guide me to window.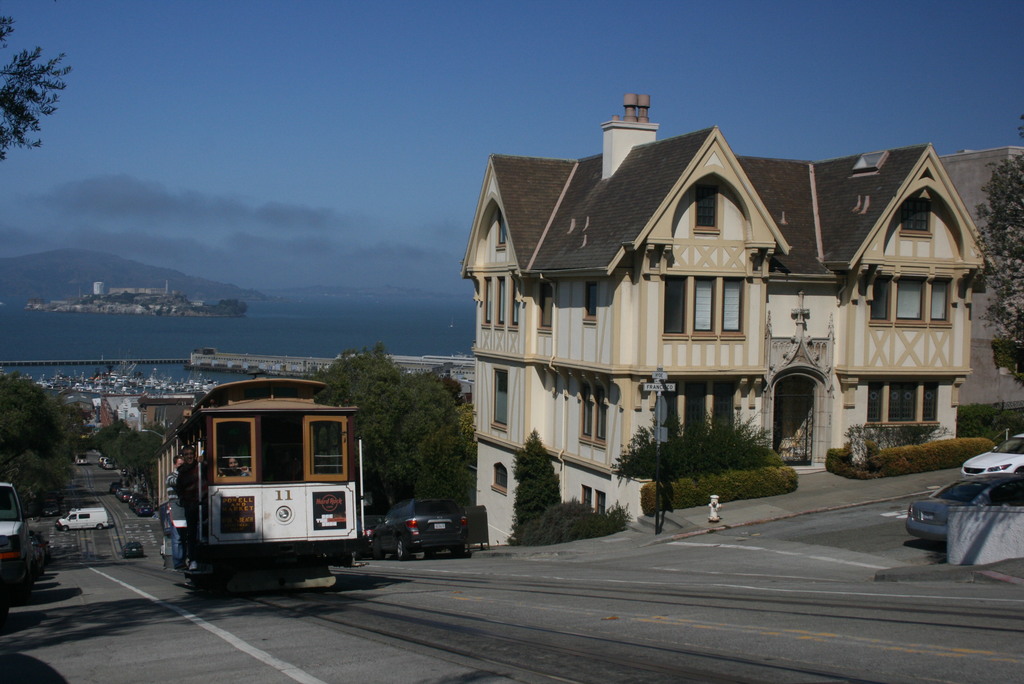
Guidance: (left=495, top=204, right=507, bottom=248).
